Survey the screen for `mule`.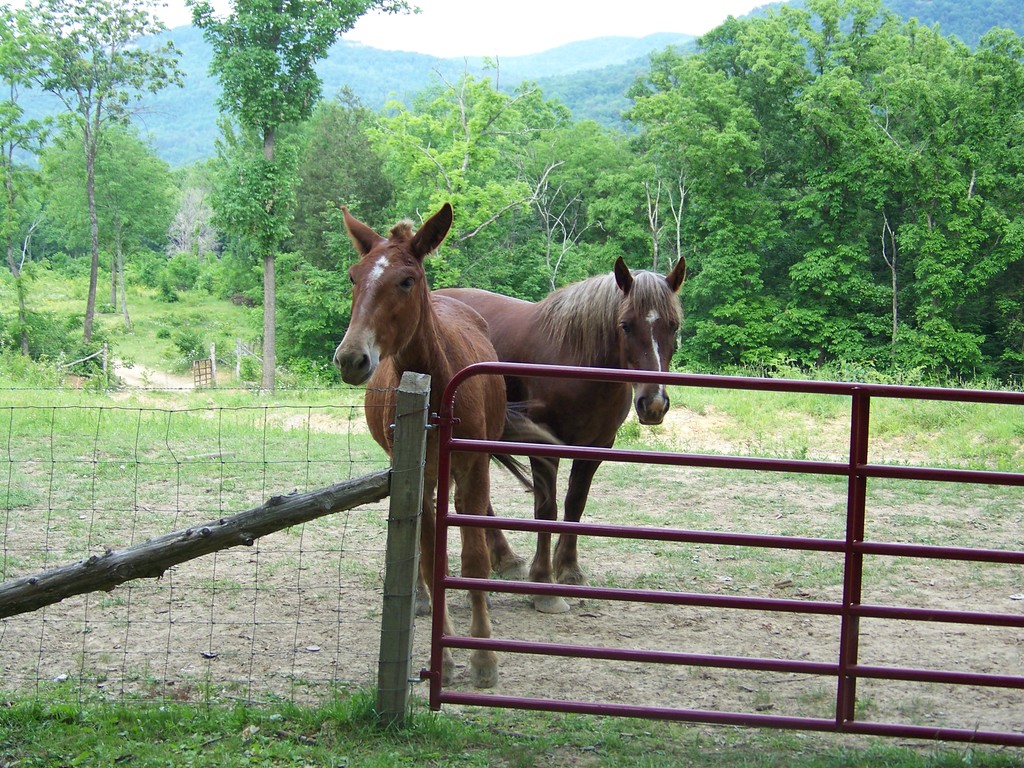
Survey found: Rect(426, 257, 687, 611).
